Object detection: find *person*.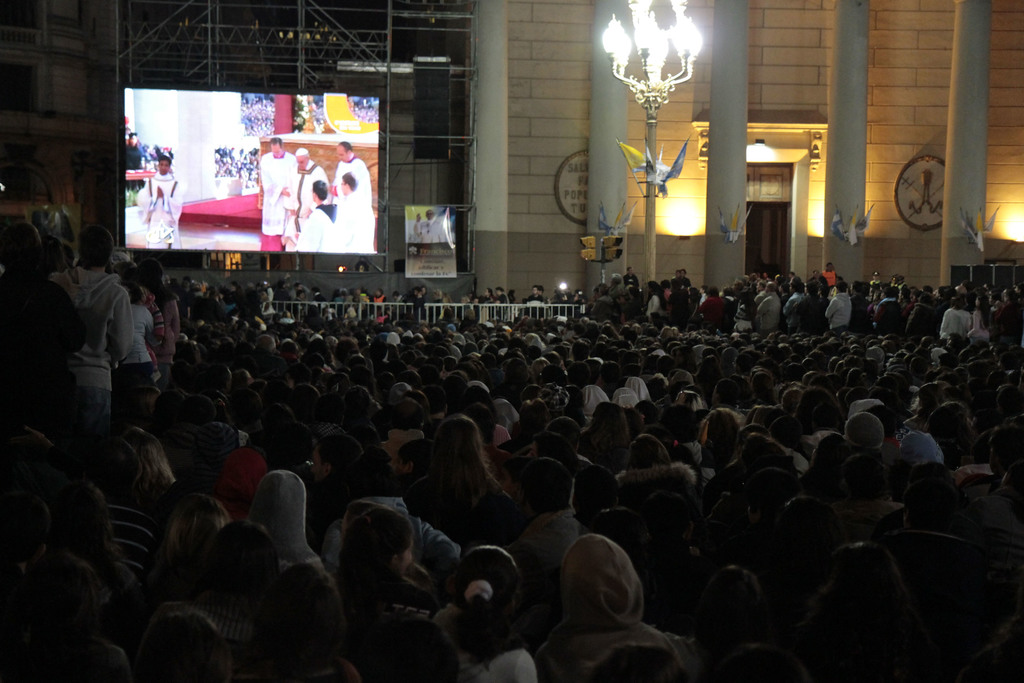
[124, 135, 146, 192].
